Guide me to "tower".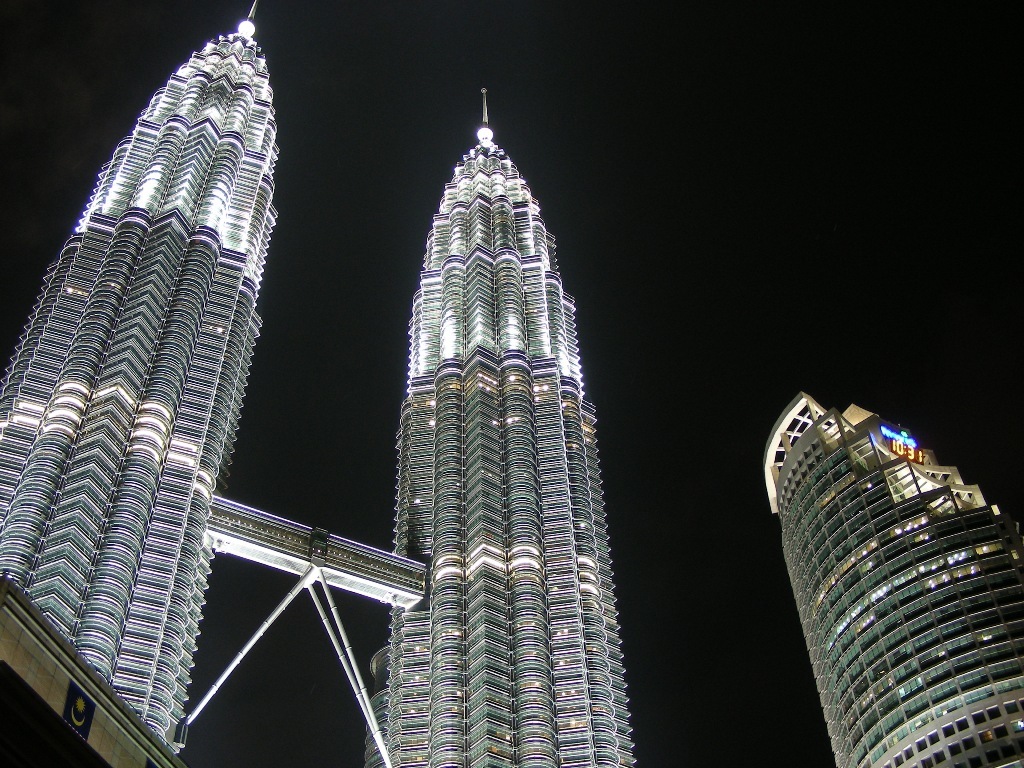
Guidance: box=[8, 0, 258, 652].
